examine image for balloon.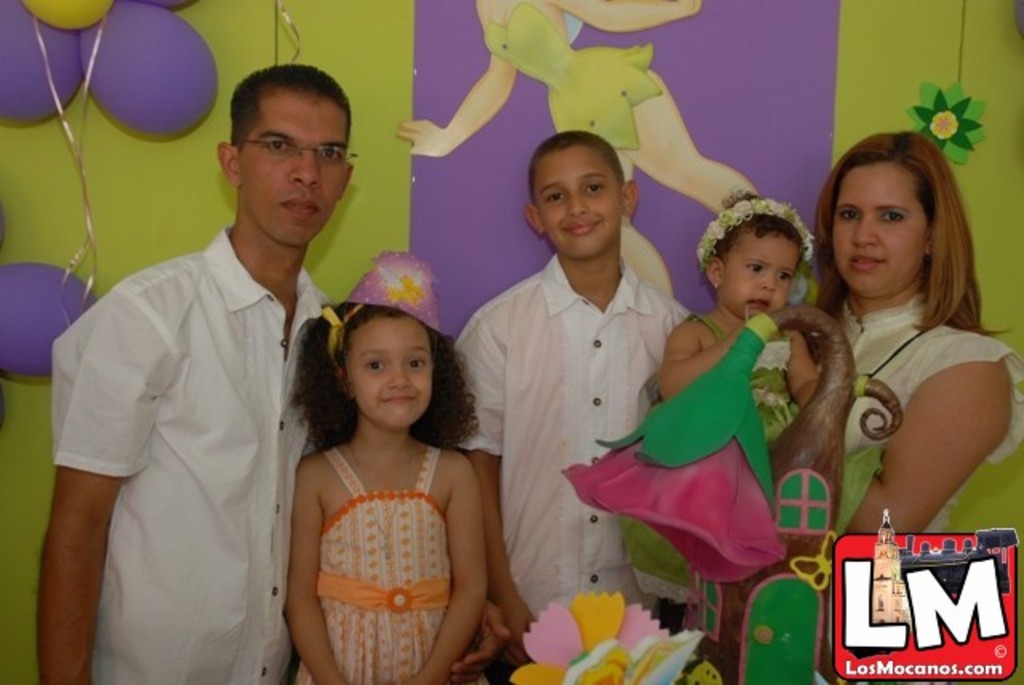
Examination result: {"x1": 19, "y1": 0, "x2": 109, "y2": 34}.
